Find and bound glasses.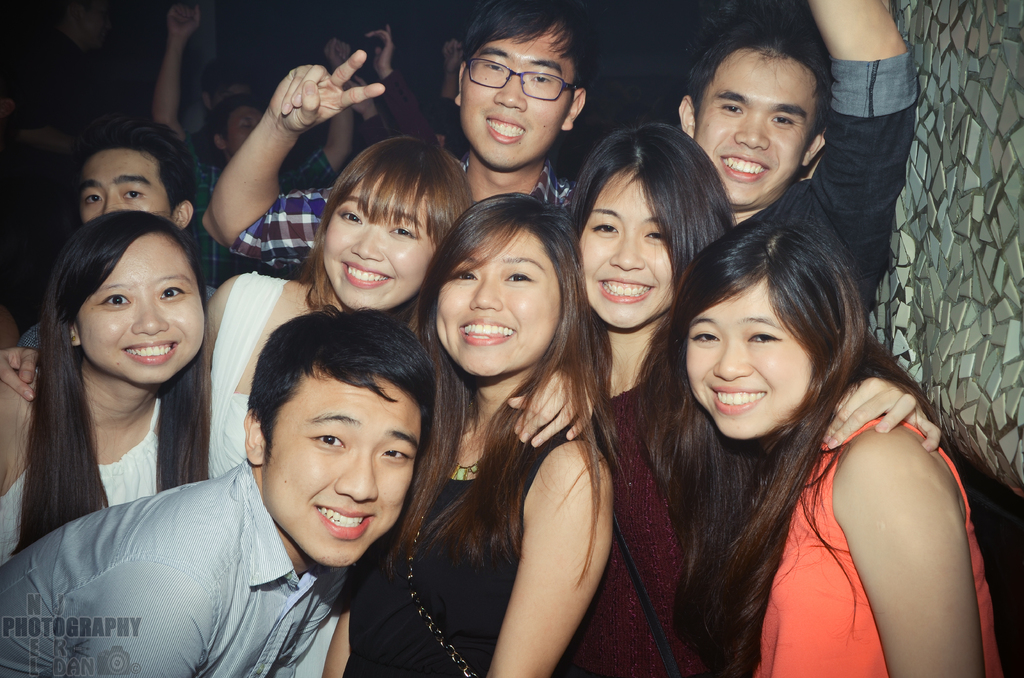
Bound: [x1=453, y1=51, x2=582, y2=93].
